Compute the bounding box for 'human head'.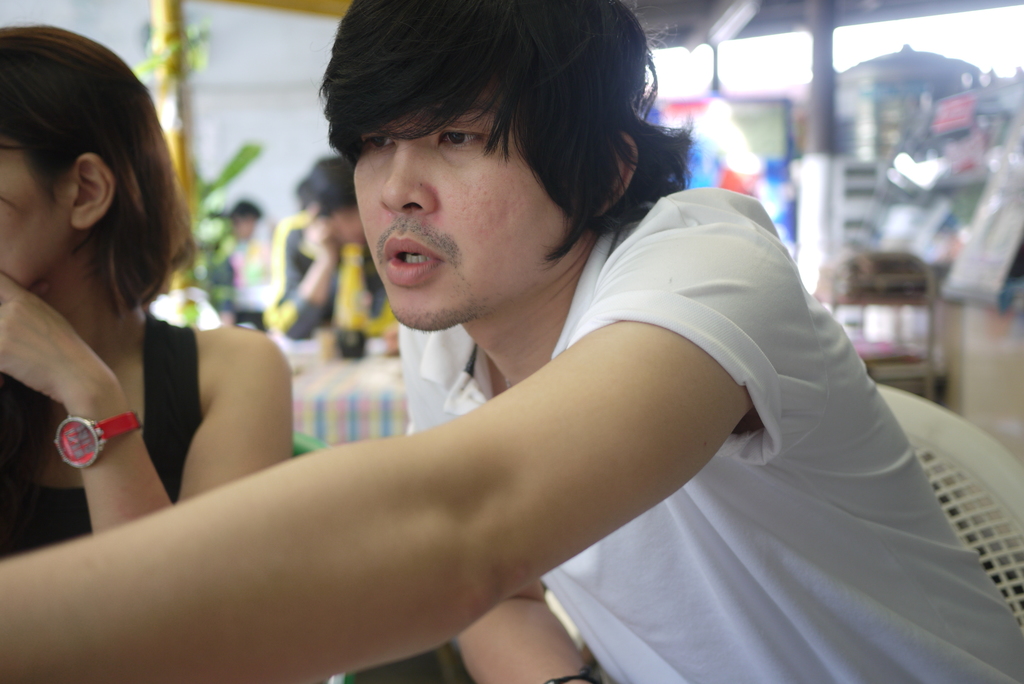
295, 156, 368, 251.
